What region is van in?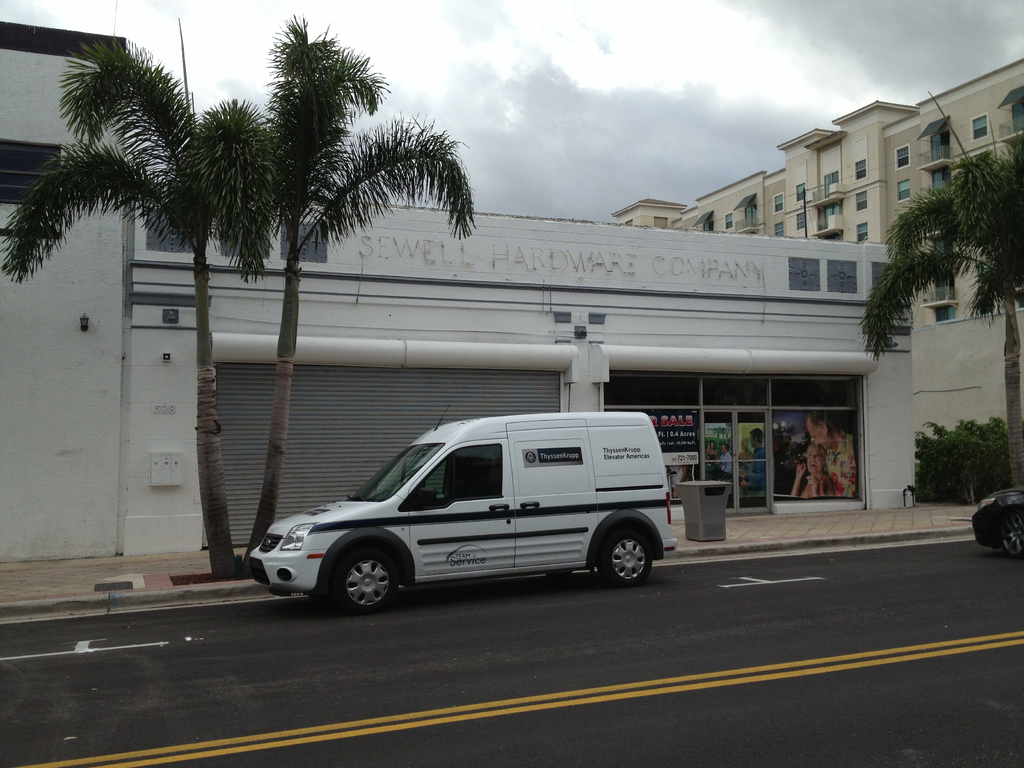
247,404,682,616.
